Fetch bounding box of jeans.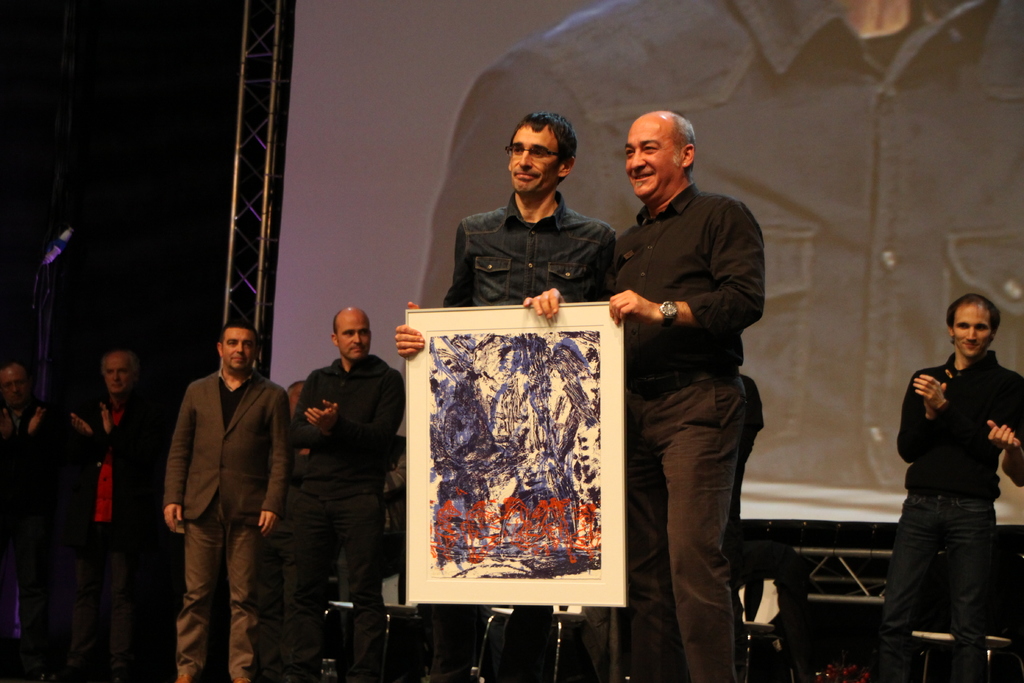
Bbox: (x1=875, y1=491, x2=995, y2=682).
